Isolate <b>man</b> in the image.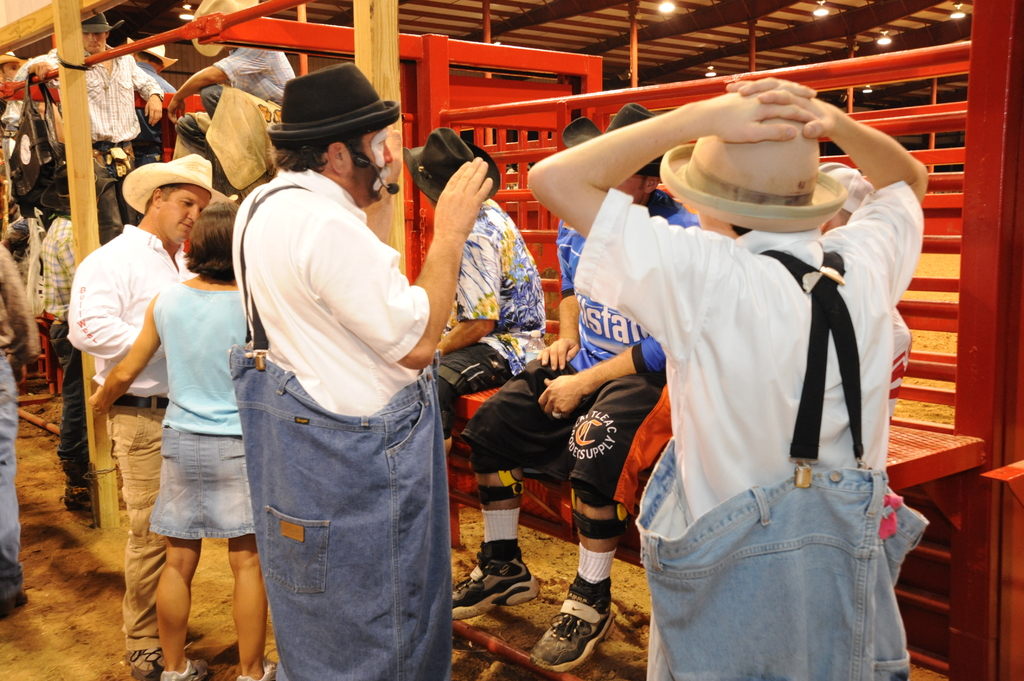
Isolated region: 403, 126, 546, 460.
